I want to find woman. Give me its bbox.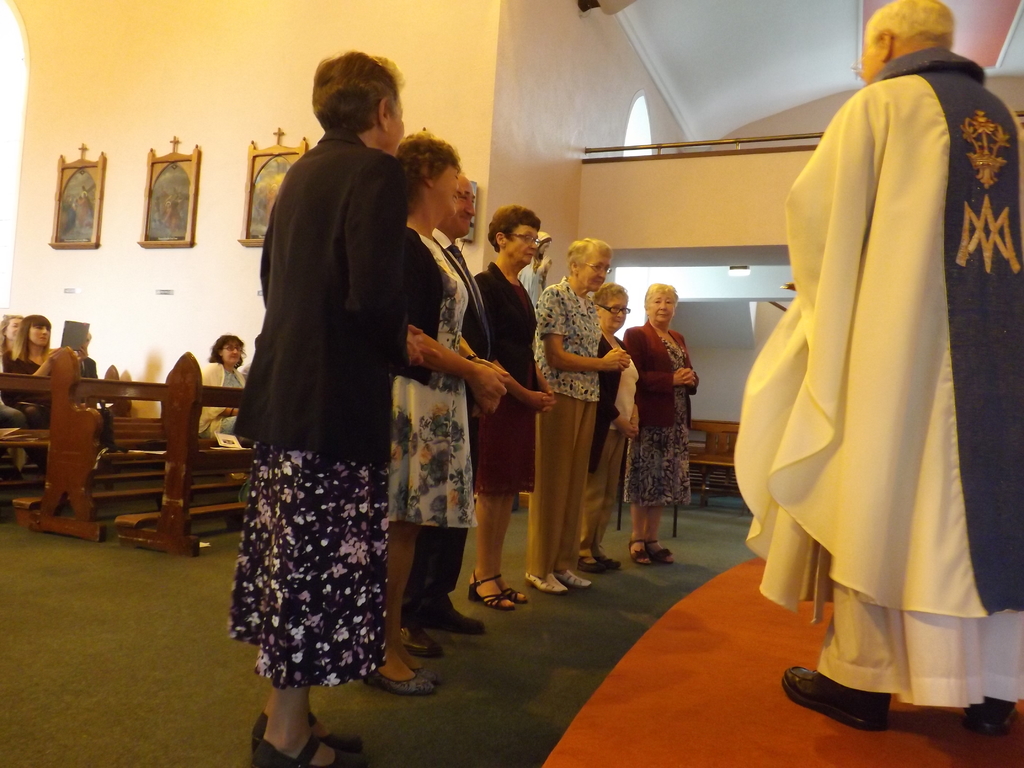
detection(625, 283, 697, 565).
